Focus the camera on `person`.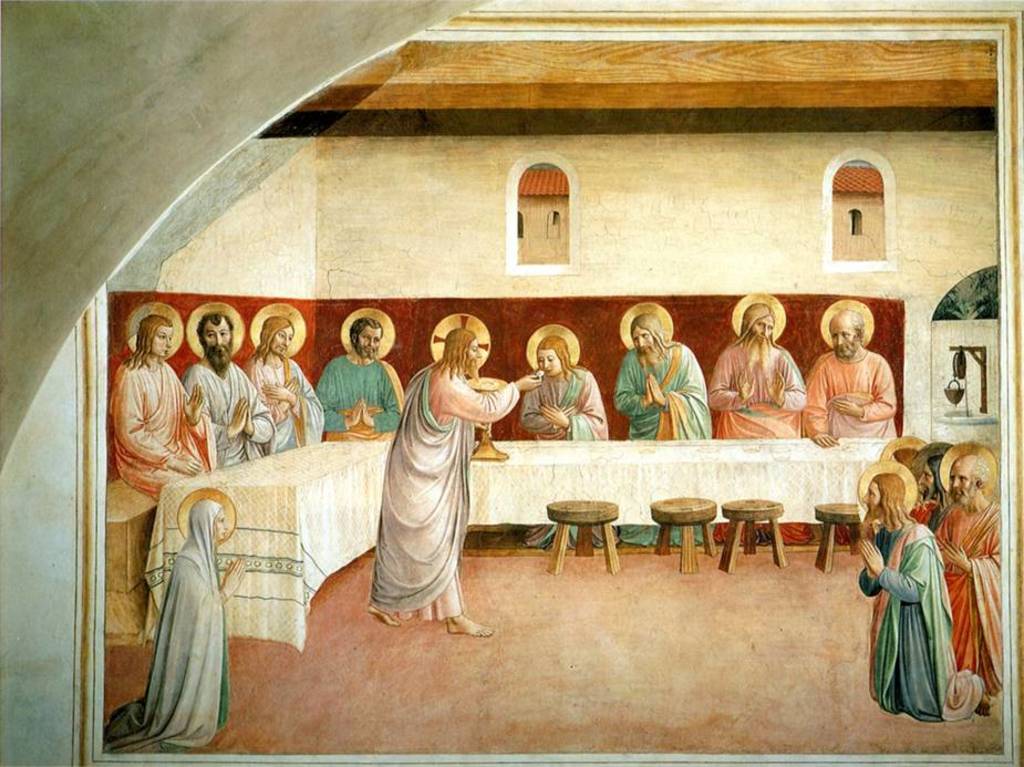
Focus region: crop(370, 323, 548, 638).
